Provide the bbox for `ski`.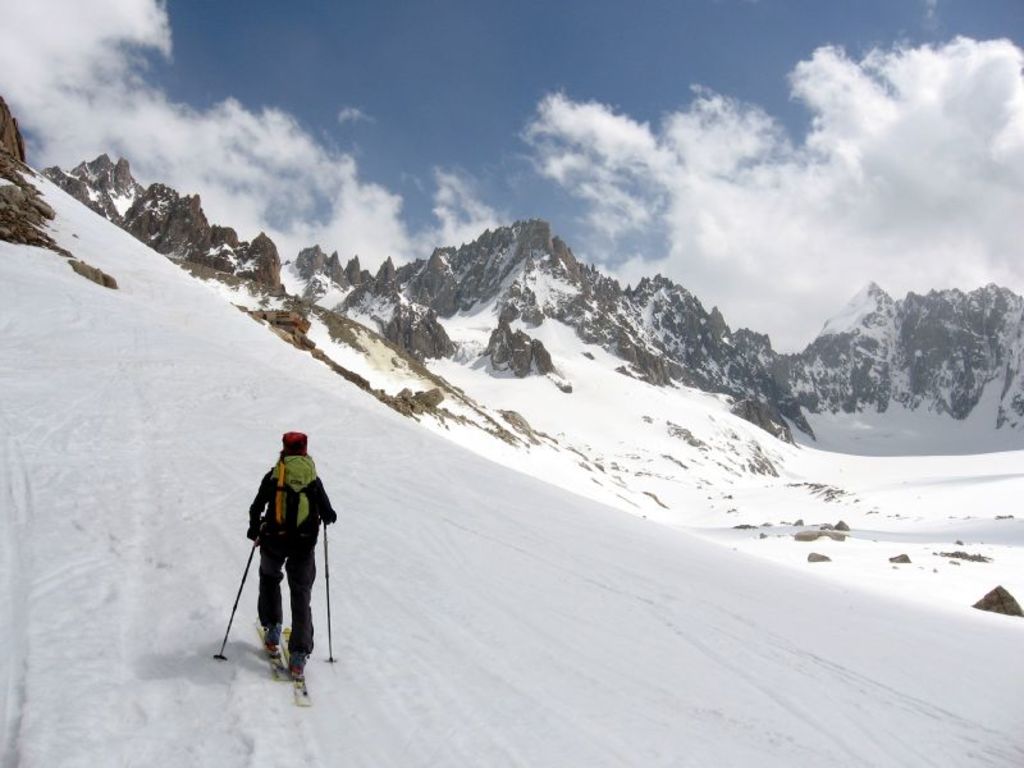
region(270, 613, 317, 710).
